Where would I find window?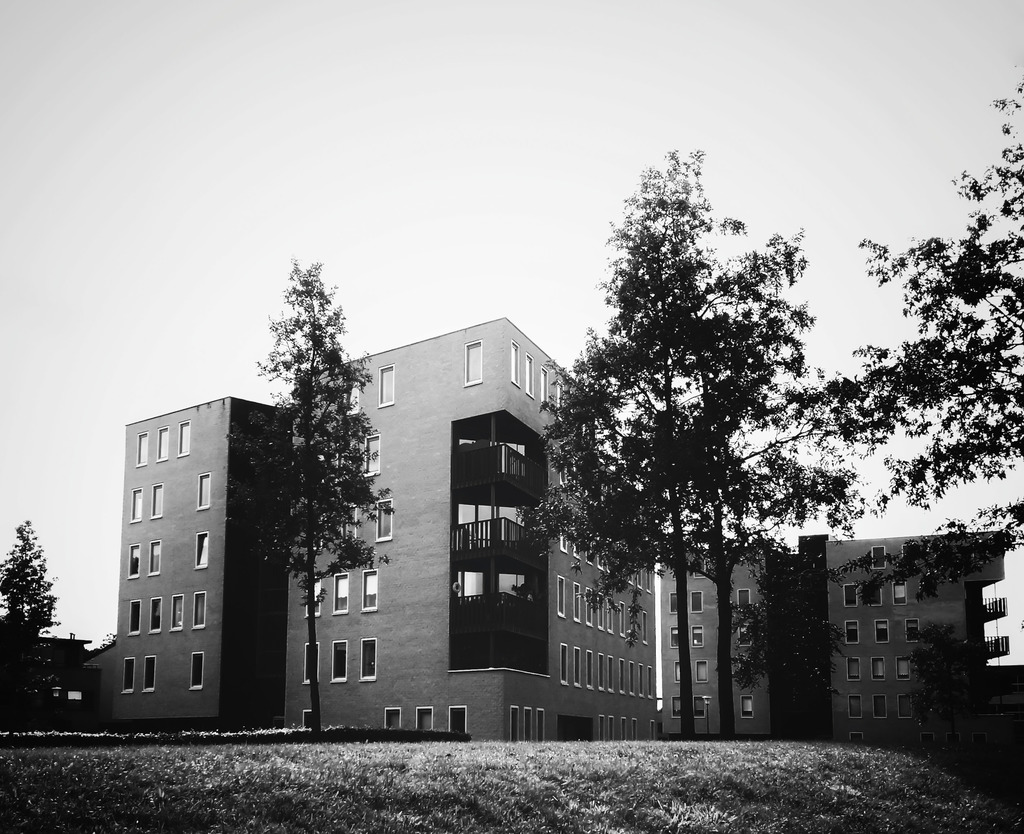
At Rect(694, 629, 703, 646).
